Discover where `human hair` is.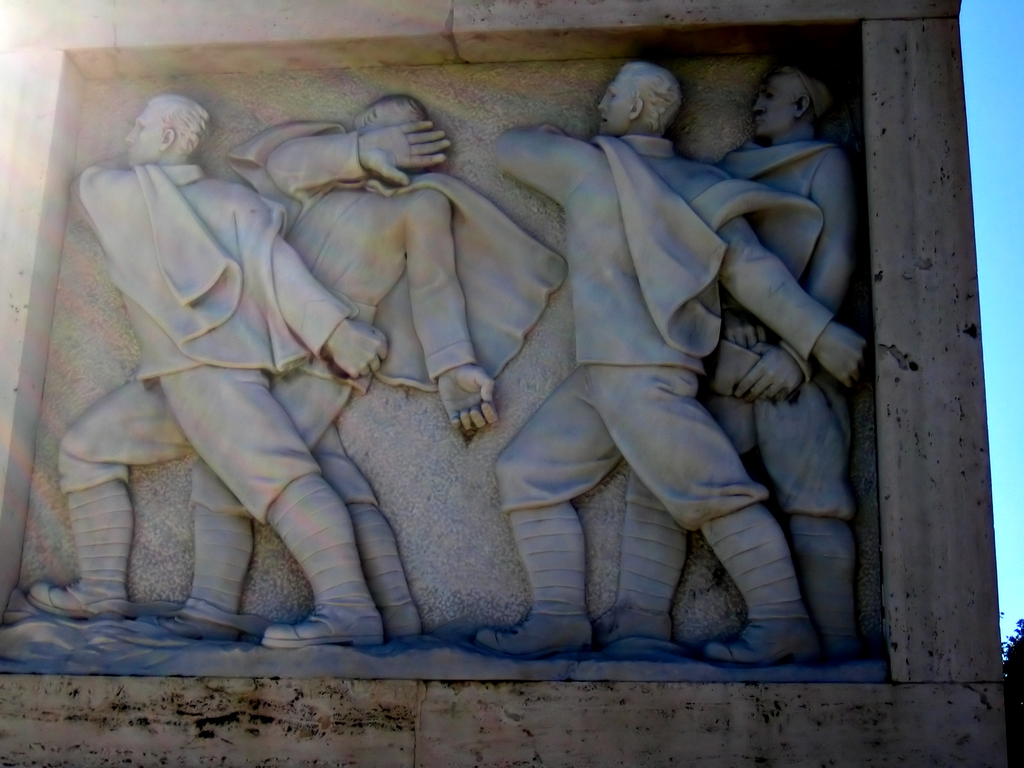
Discovered at <region>148, 98, 214, 156</region>.
